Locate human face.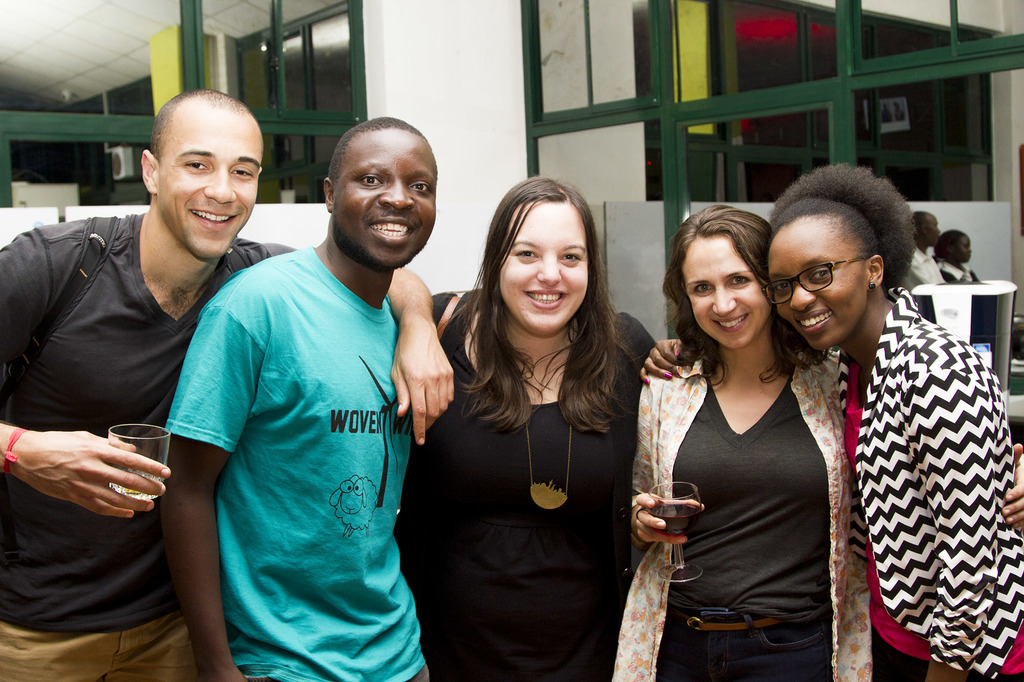
Bounding box: [left=336, top=131, right=436, bottom=270].
